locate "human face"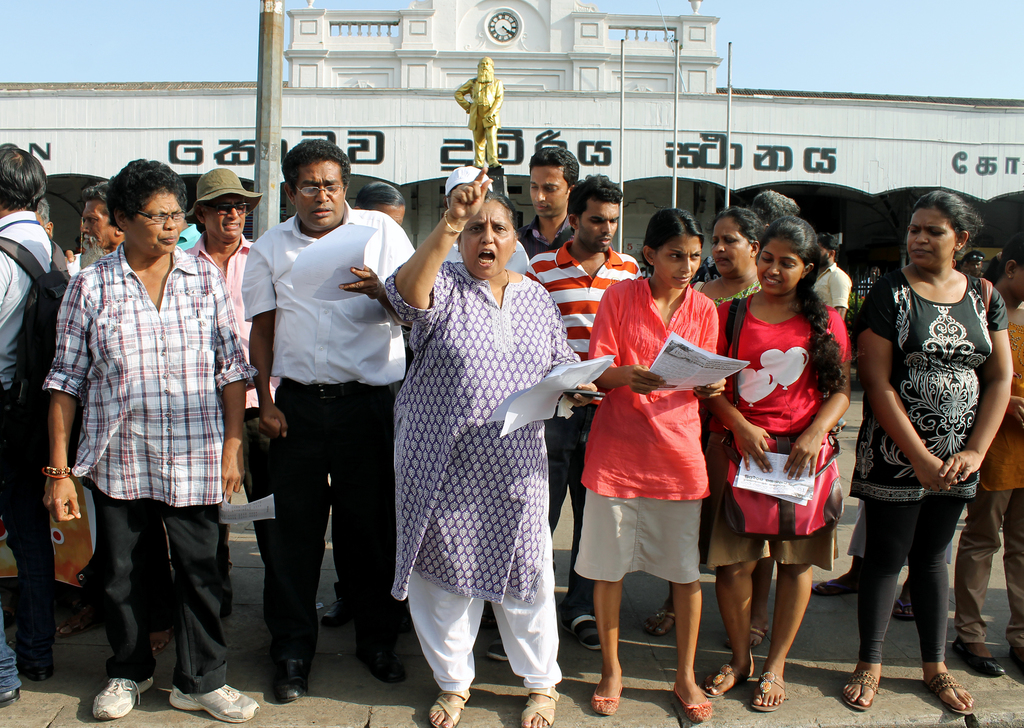
530,166,566,218
